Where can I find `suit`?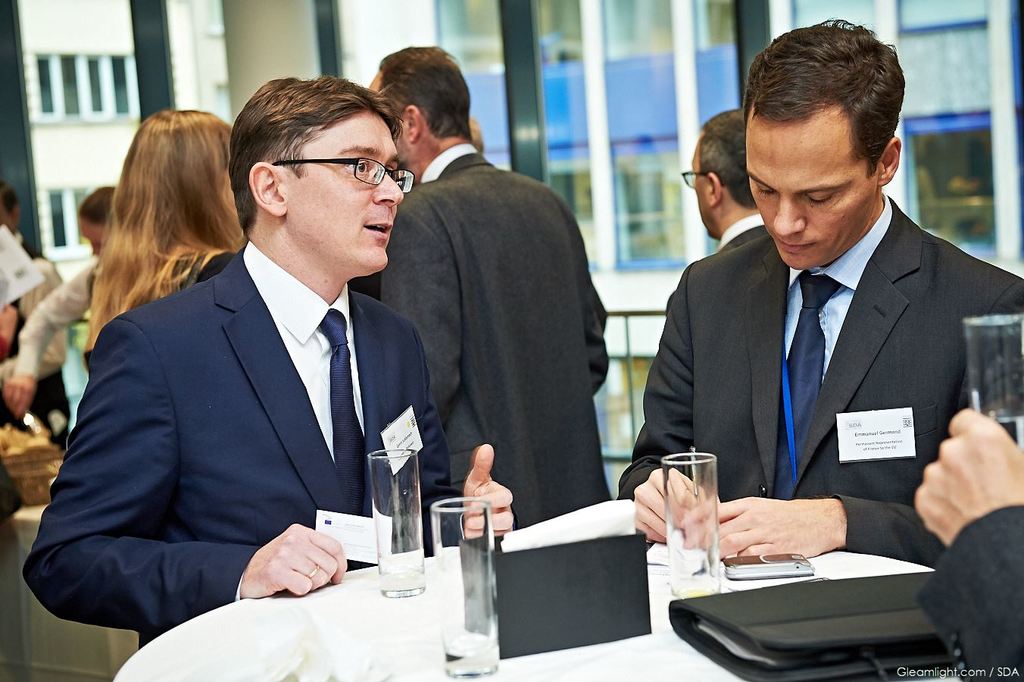
You can find it at (650, 112, 1010, 585).
